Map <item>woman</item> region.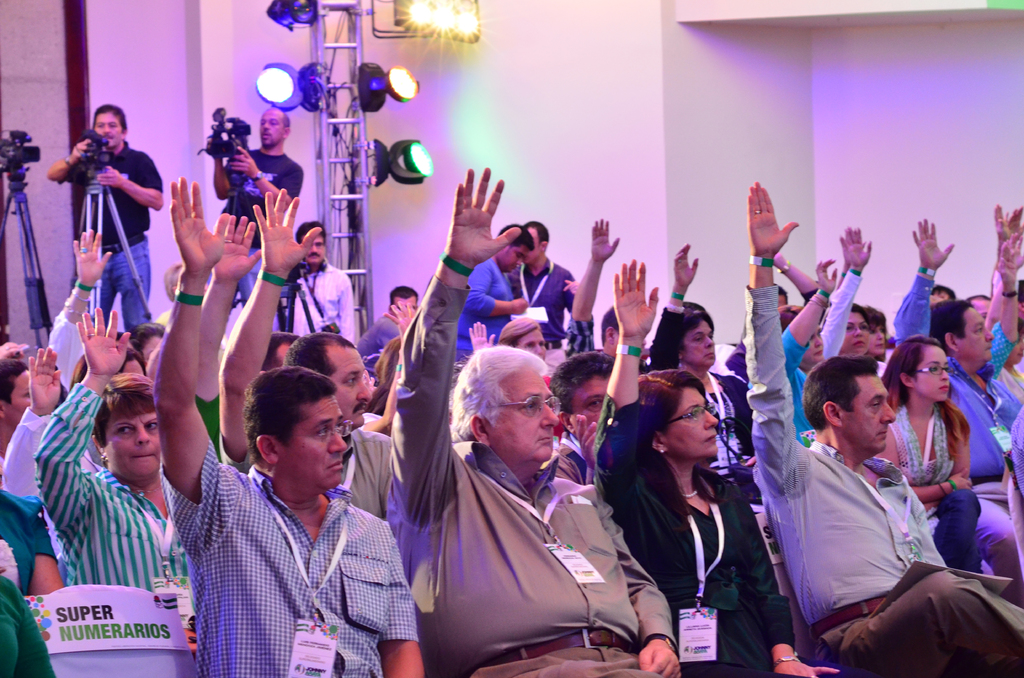
Mapped to 819 225 870 359.
